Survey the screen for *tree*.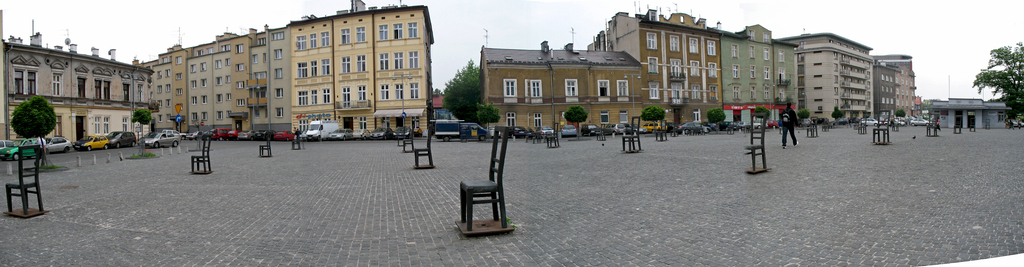
Survey found: rect(955, 48, 1023, 108).
